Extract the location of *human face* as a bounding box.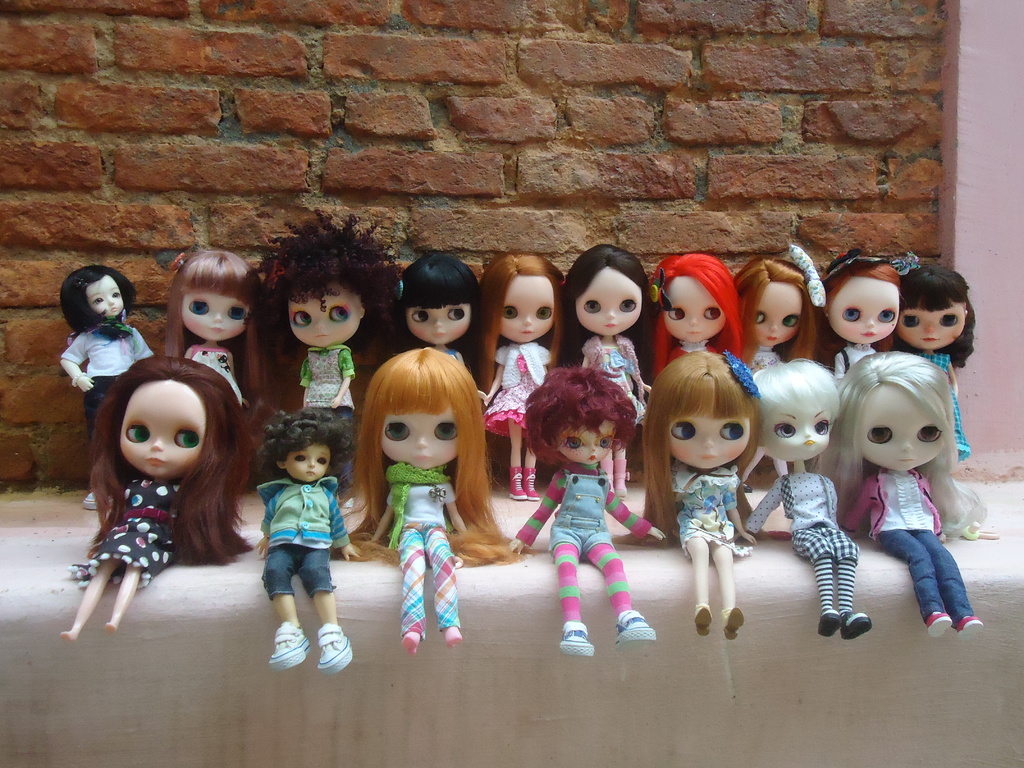
(x1=760, y1=394, x2=834, y2=460).
